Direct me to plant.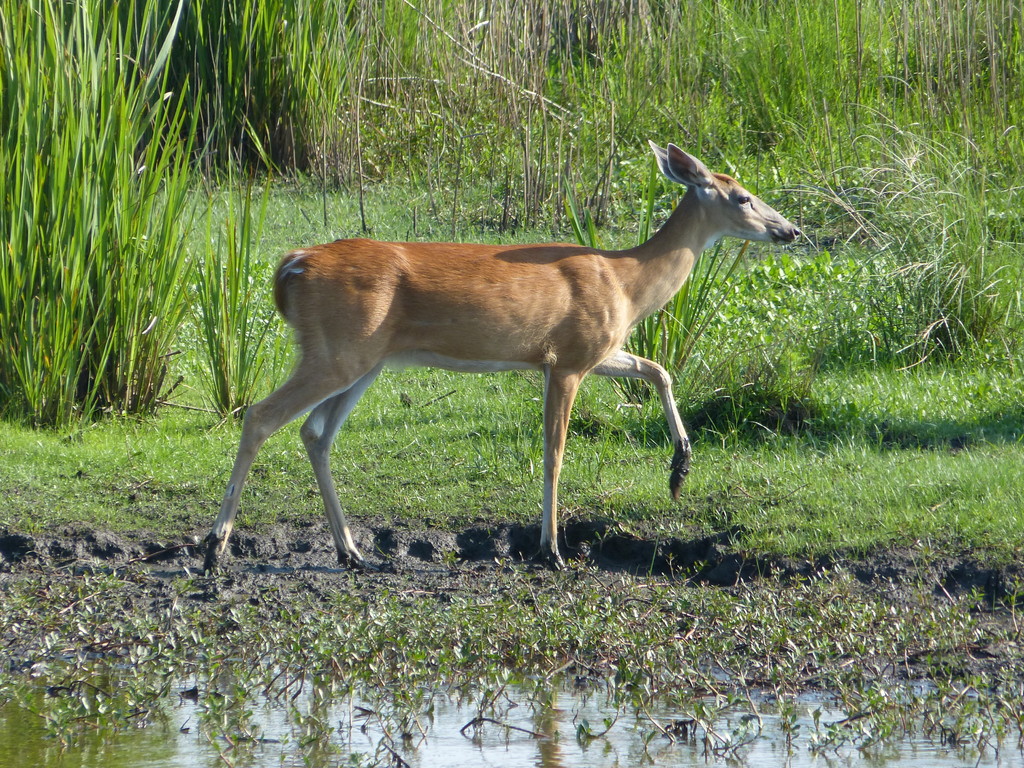
Direction: <box>0,0,196,426</box>.
